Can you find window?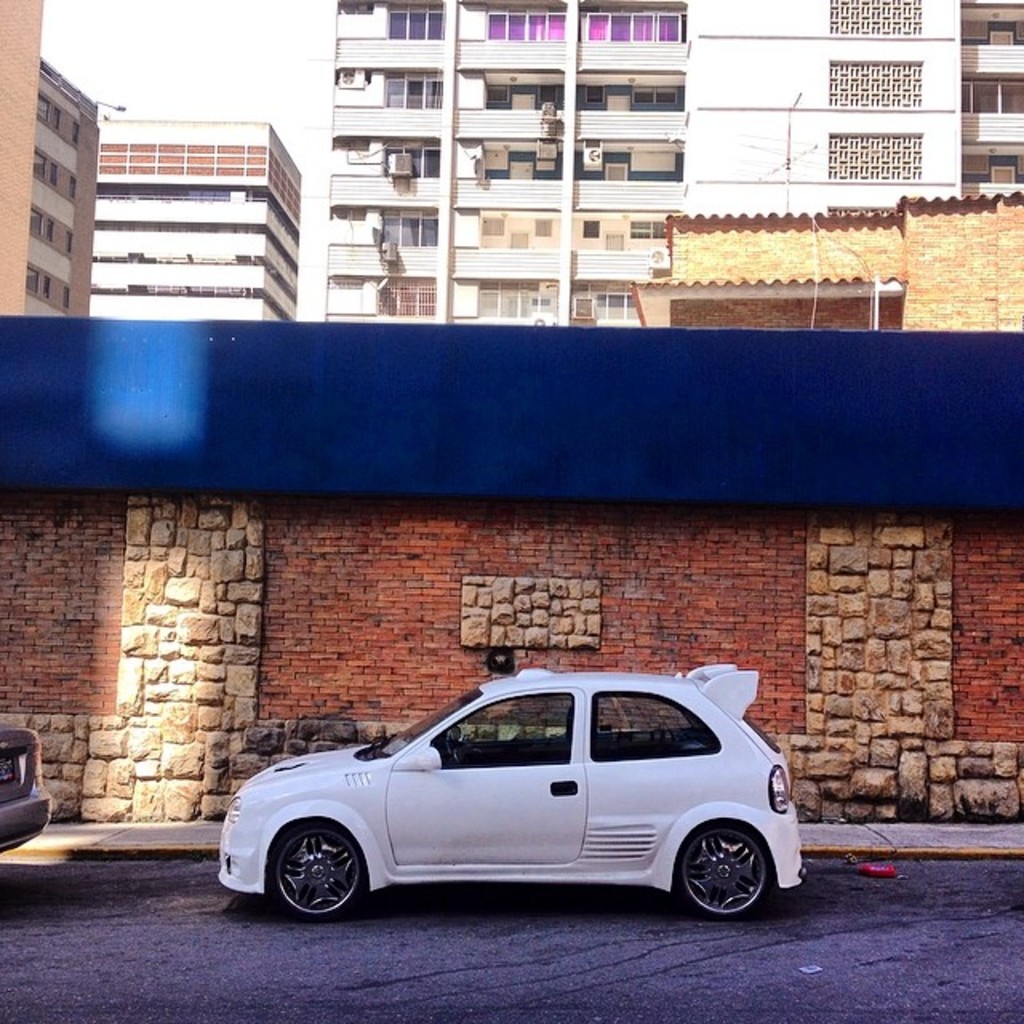
Yes, bounding box: 486/77/566/112.
